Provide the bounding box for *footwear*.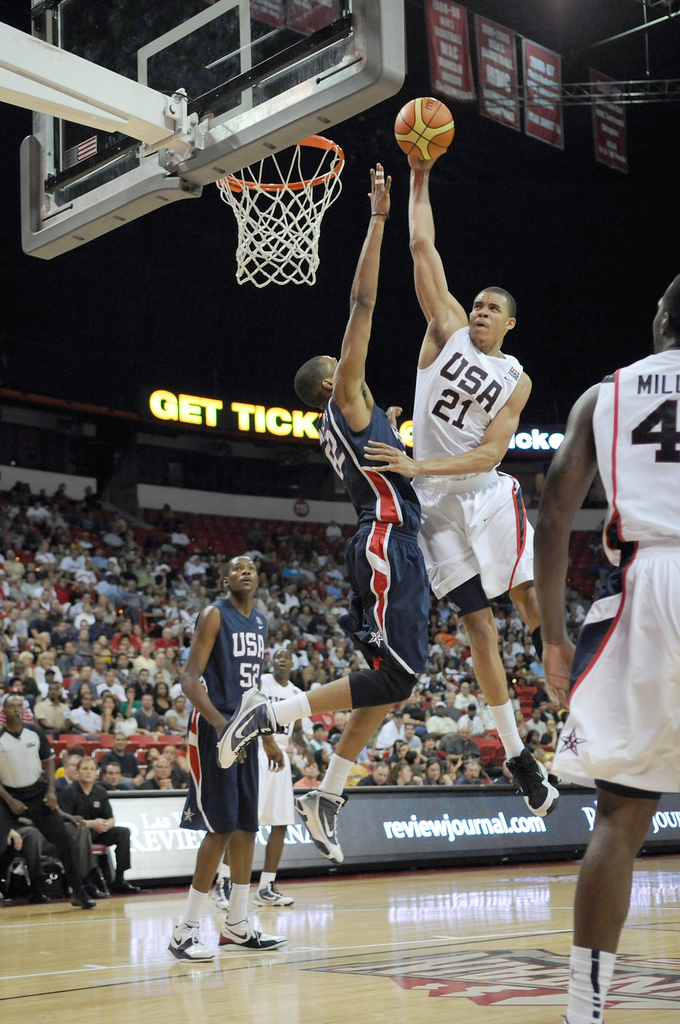
BBox(116, 879, 144, 897).
